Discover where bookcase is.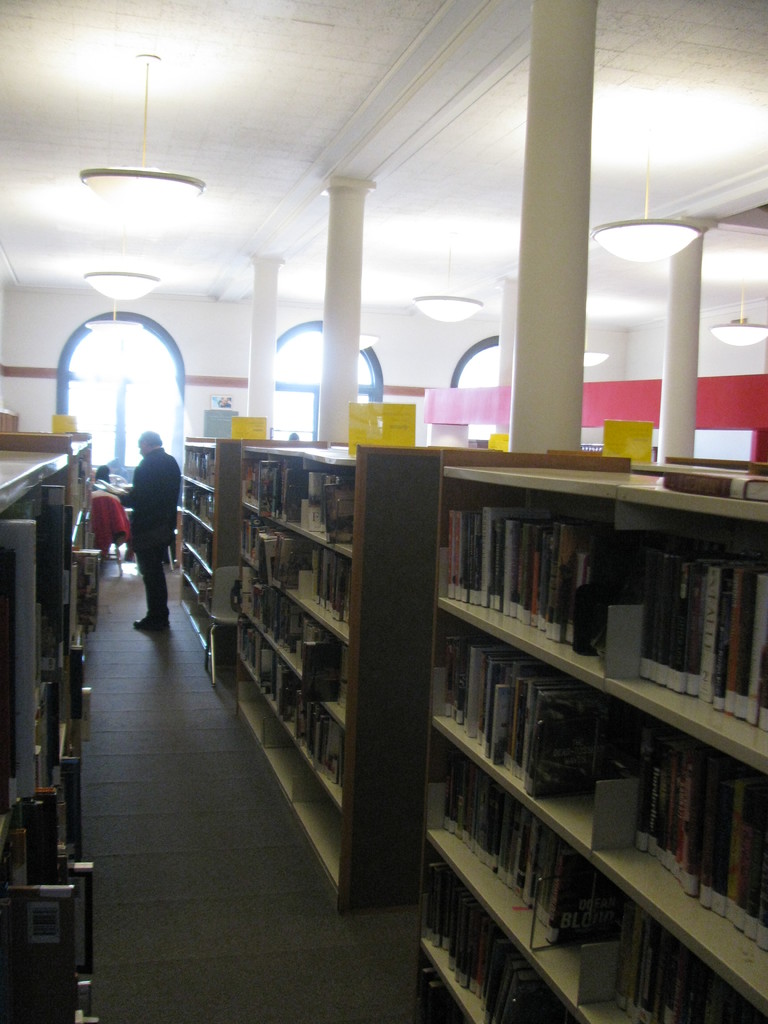
Discovered at pyautogui.locateOnScreen(227, 445, 355, 813).
